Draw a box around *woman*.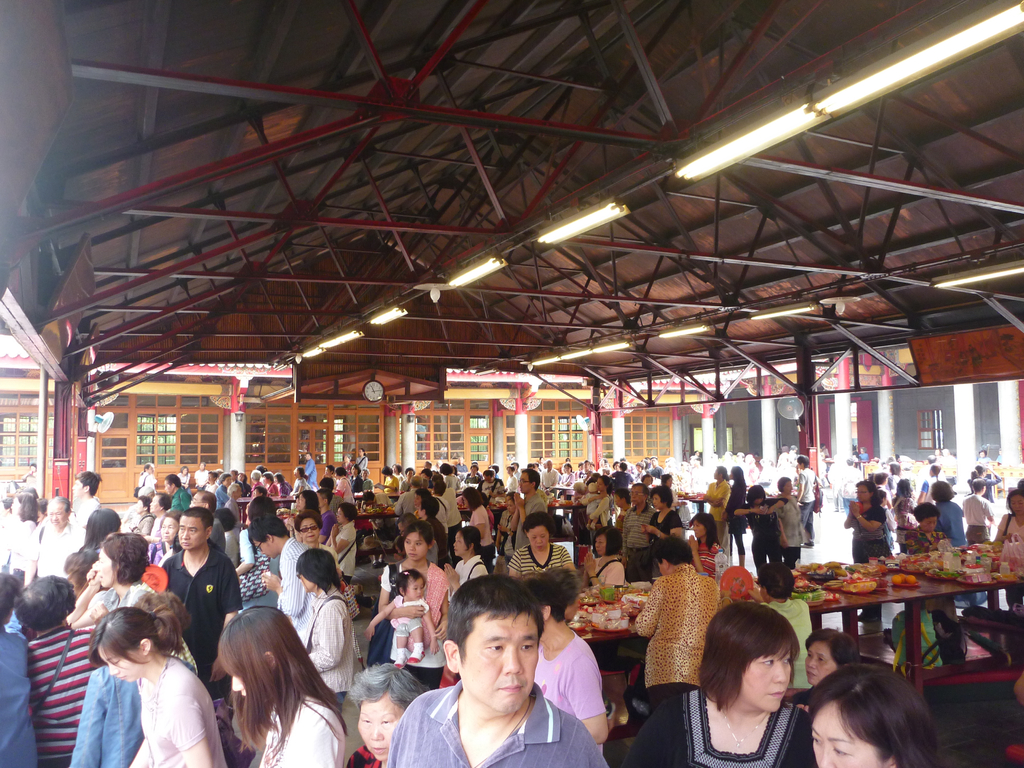
left=324, top=500, right=360, bottom=584.
